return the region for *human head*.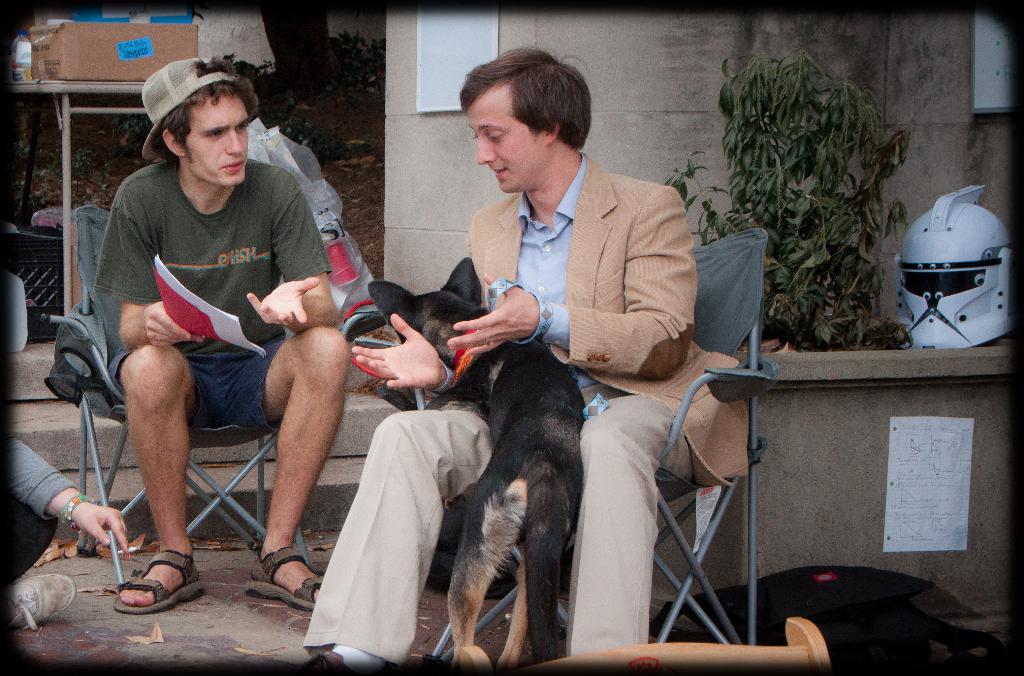
112,46,254,196.
